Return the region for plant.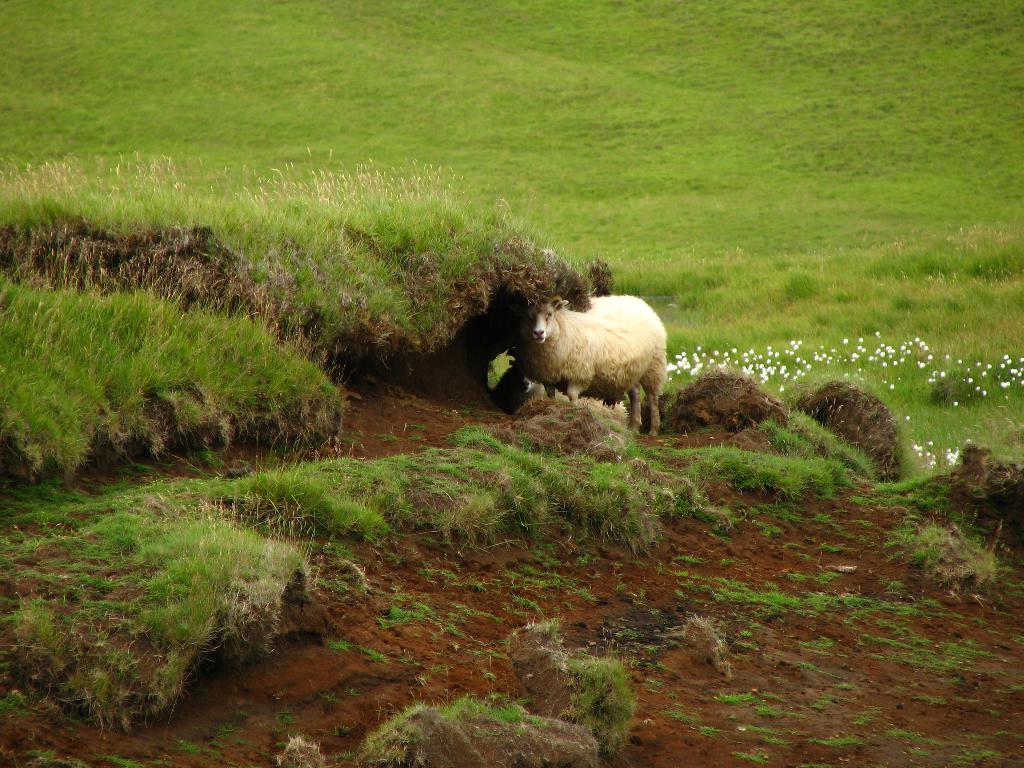
(x1=465, y1=607, x2=494, y2=618).
